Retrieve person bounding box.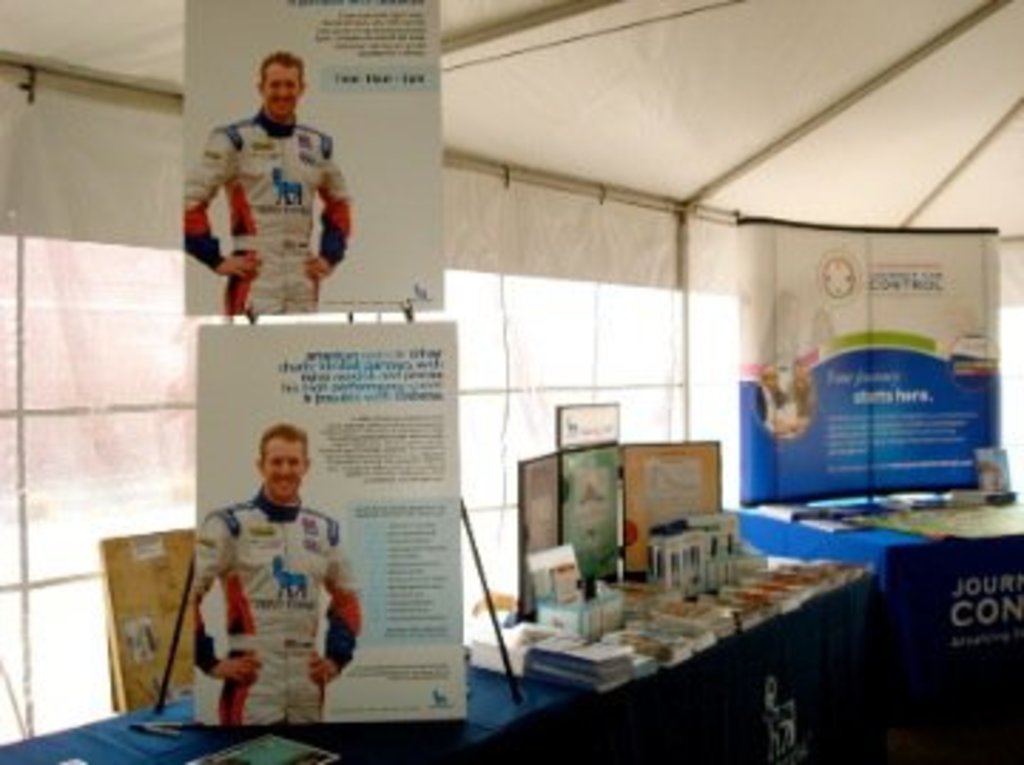
Bounding box: <region>193, 427, 364, 722</region>.
